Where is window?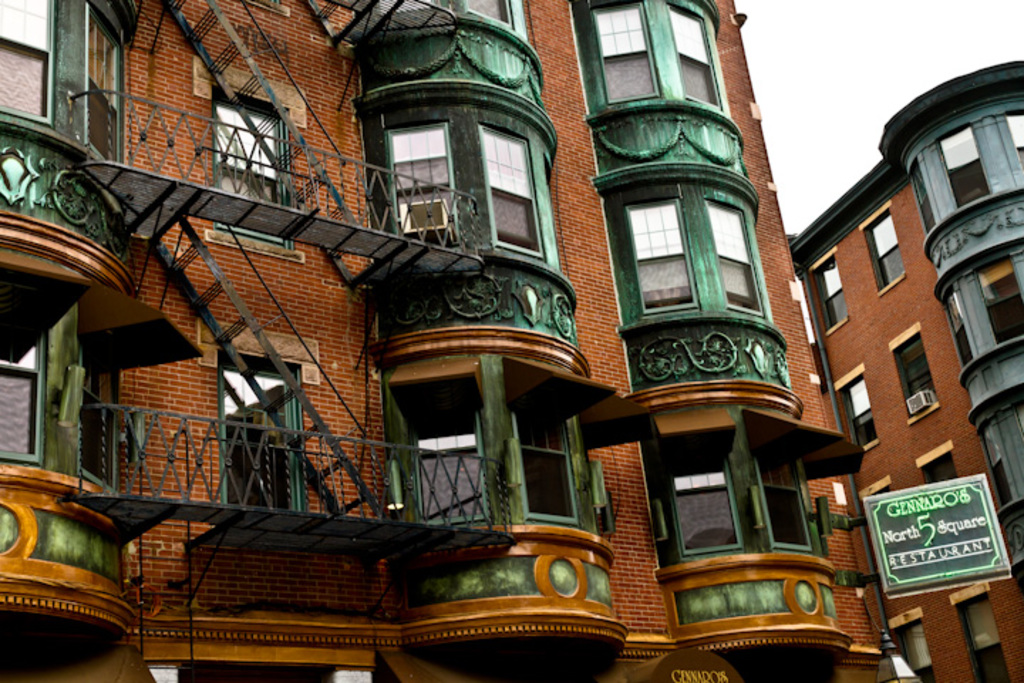
{"x1": 748, "y1": 434, "x2": 812, "y2": 552}.
